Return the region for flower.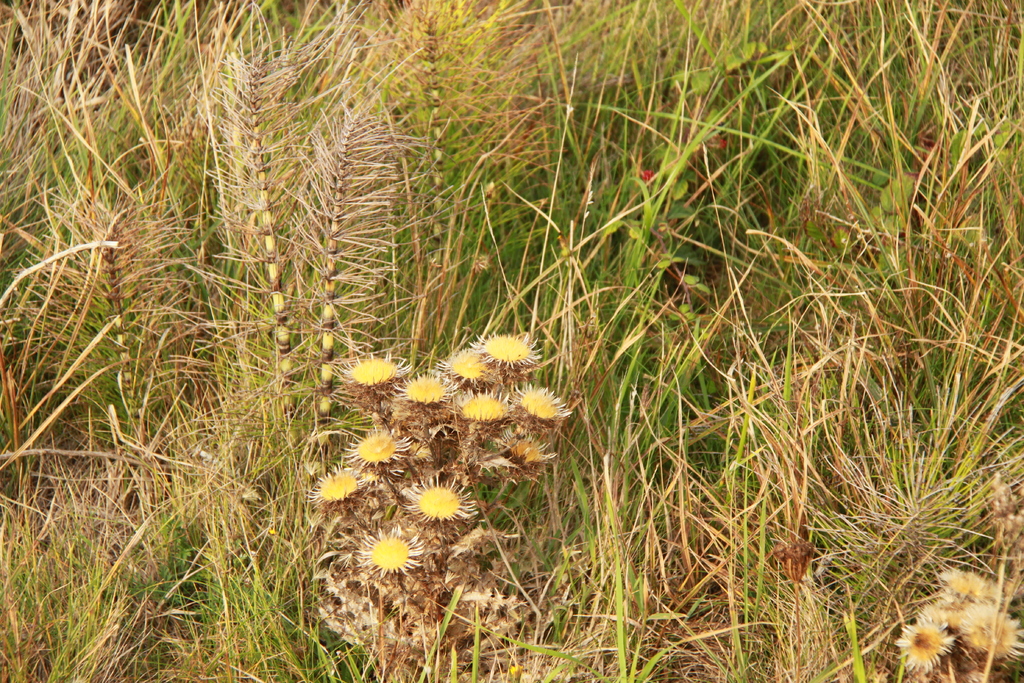
[404, 477, 484, 529].
